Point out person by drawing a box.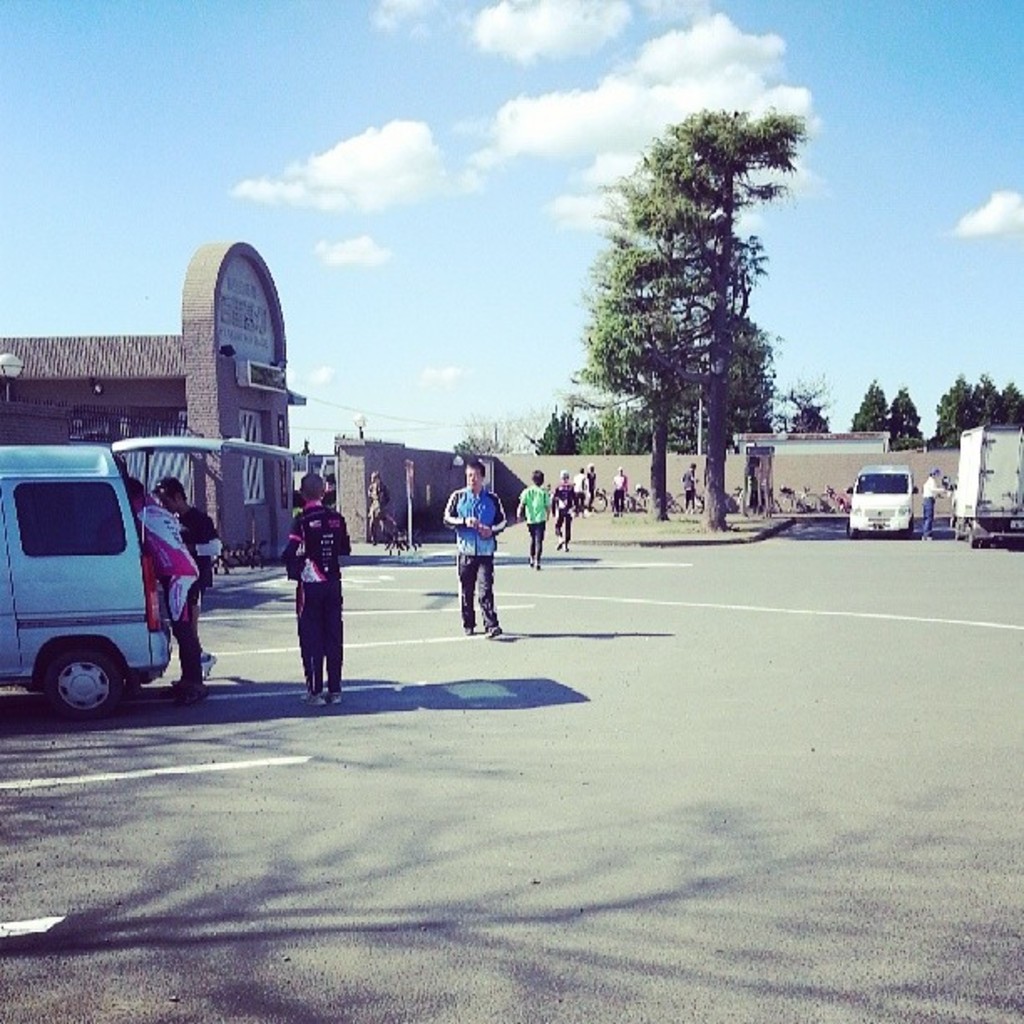
Rect(151, 477, 219, 679).
